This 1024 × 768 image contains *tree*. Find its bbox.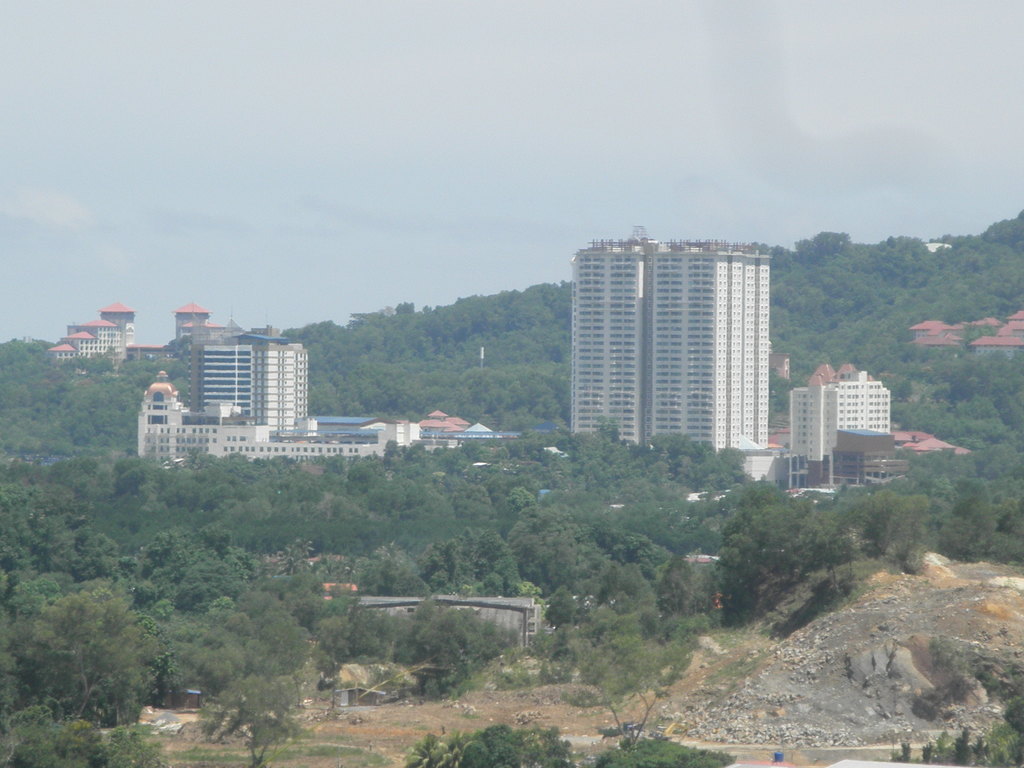
[x1=343, y1=444, x2=405, y2=541].
